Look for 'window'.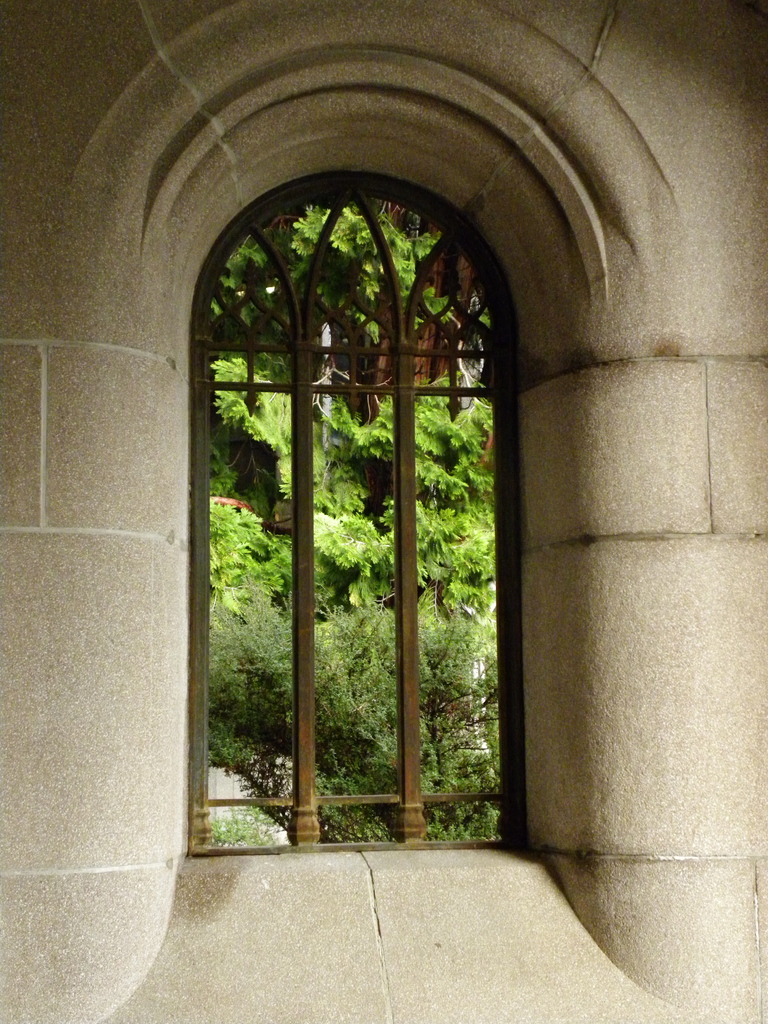
Found: (166,81,549,868).
